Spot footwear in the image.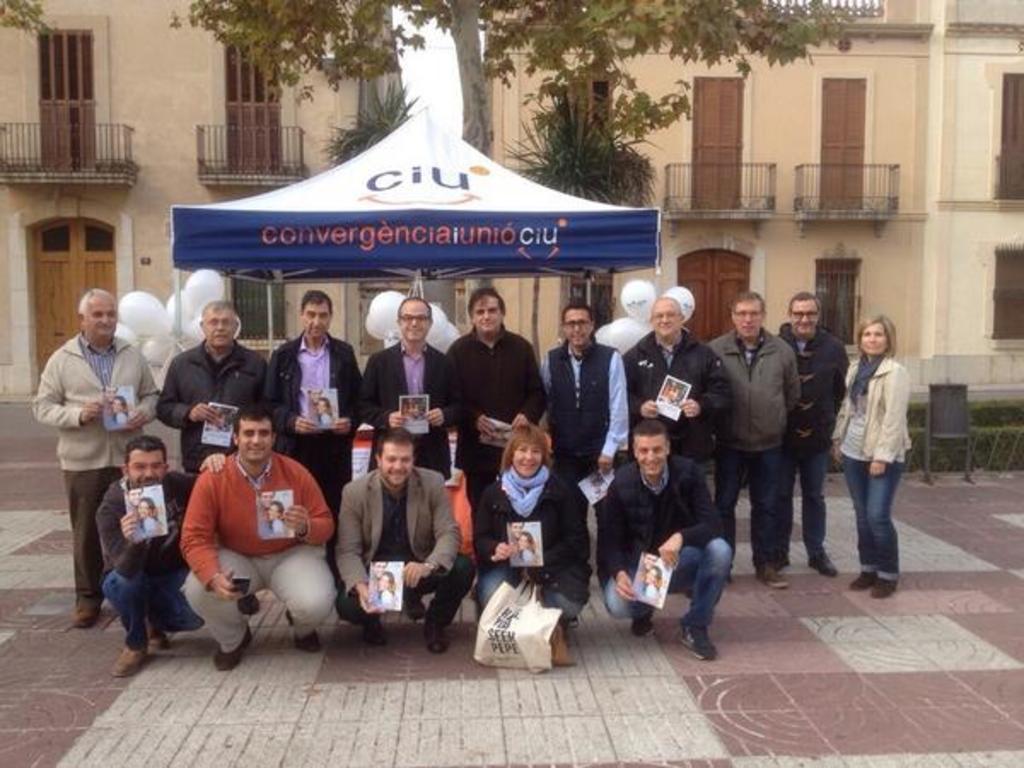
footwear found at detection(630, 618, 650, 638).
